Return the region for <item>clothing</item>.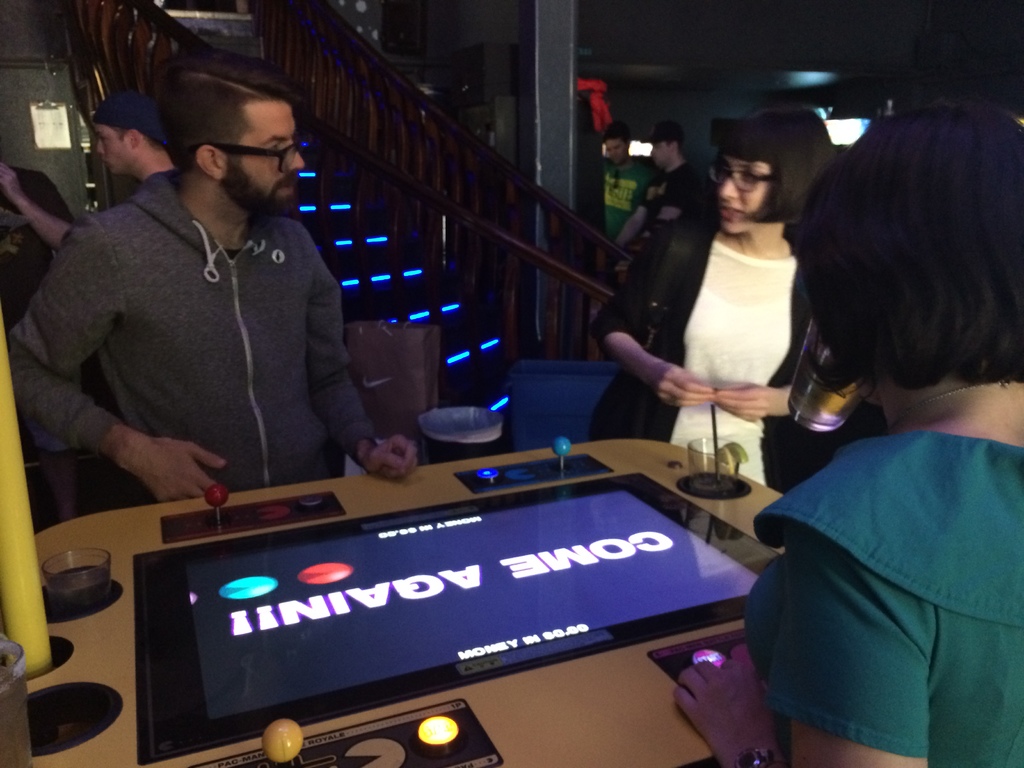
select_region(3, 159, 377, 524).
